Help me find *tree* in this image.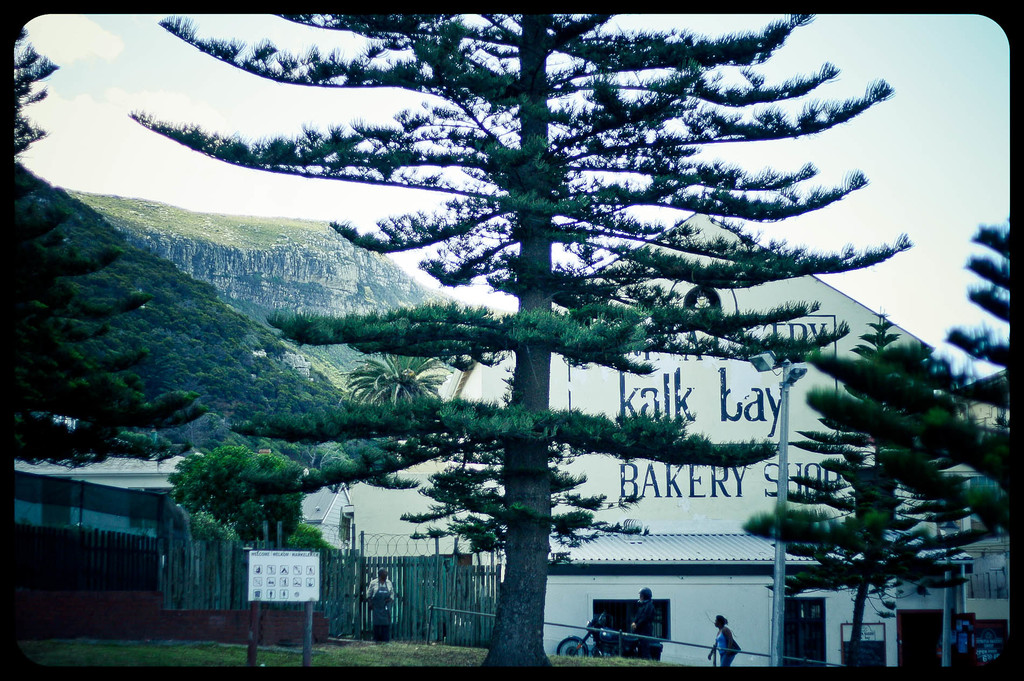
Found it: <region>166, 446, 306, 550</region>.
